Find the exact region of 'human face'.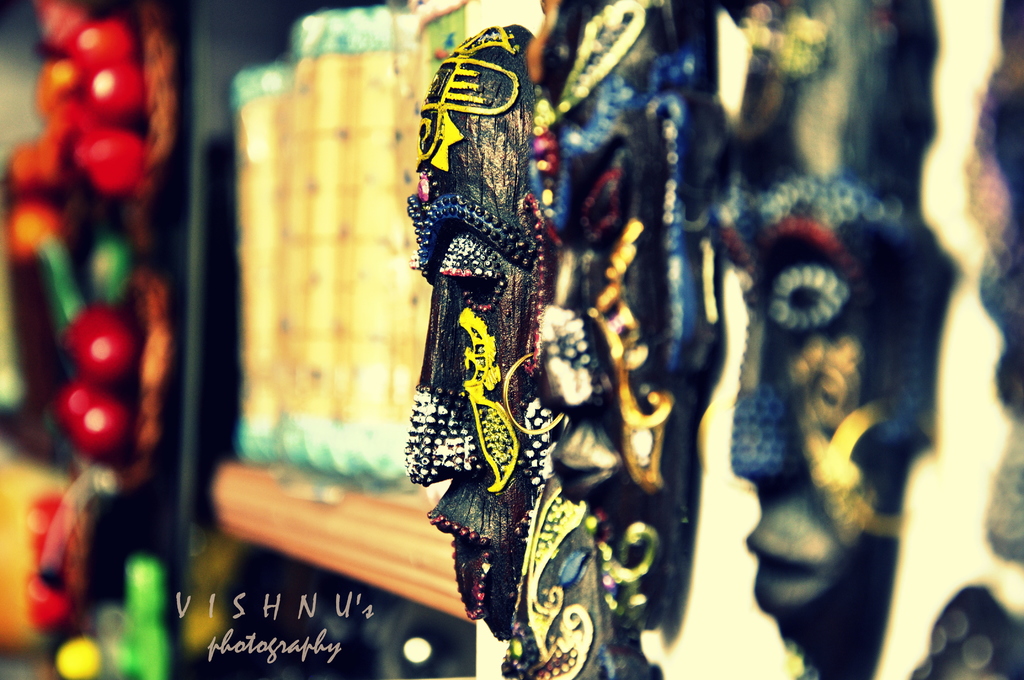
Exact region: 399/24/532/642.
